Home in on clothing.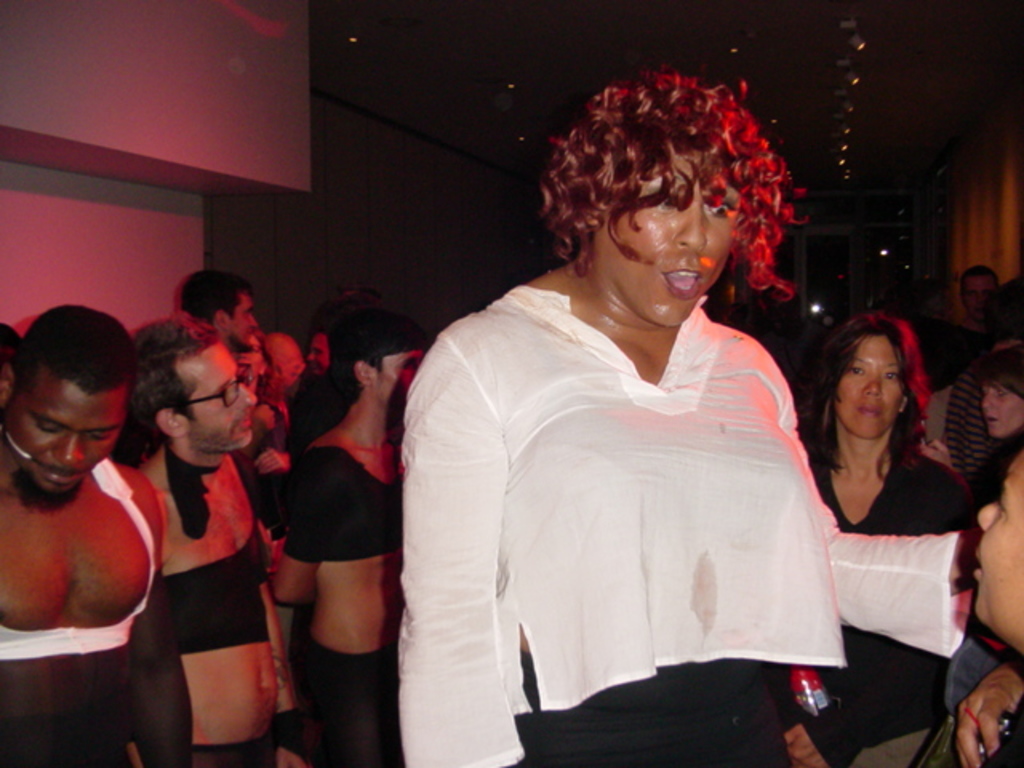
Homed in at {"x1": 0, "y1": 458, "x2": 182, "y2": 664}.
